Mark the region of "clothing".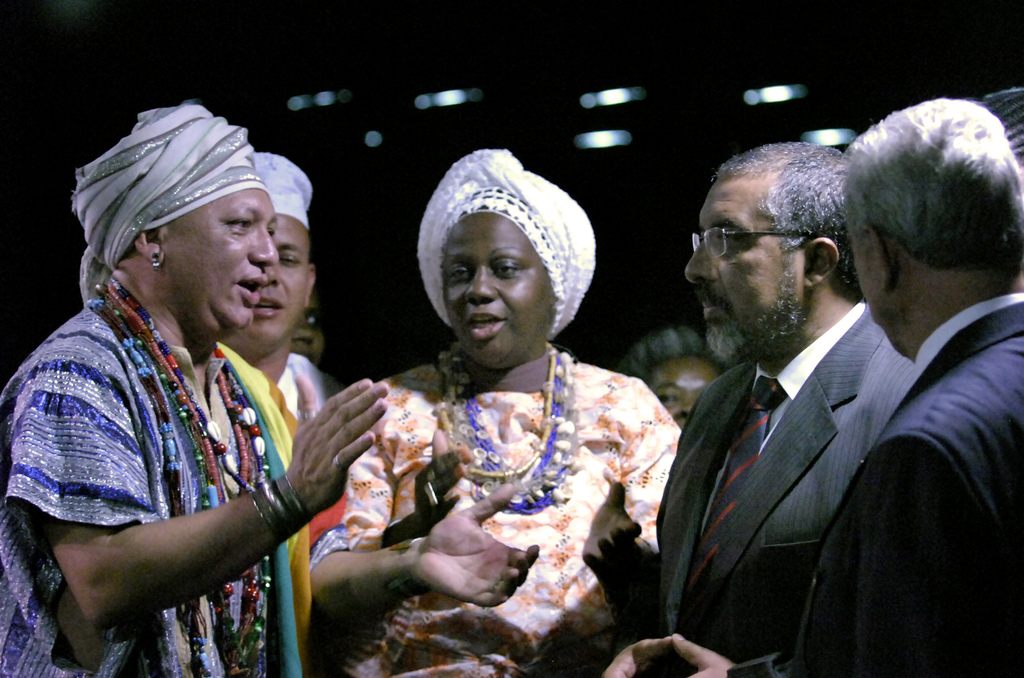
Region: {"left": 314, "top": 343, "right": 688, "bottom": 677}.
